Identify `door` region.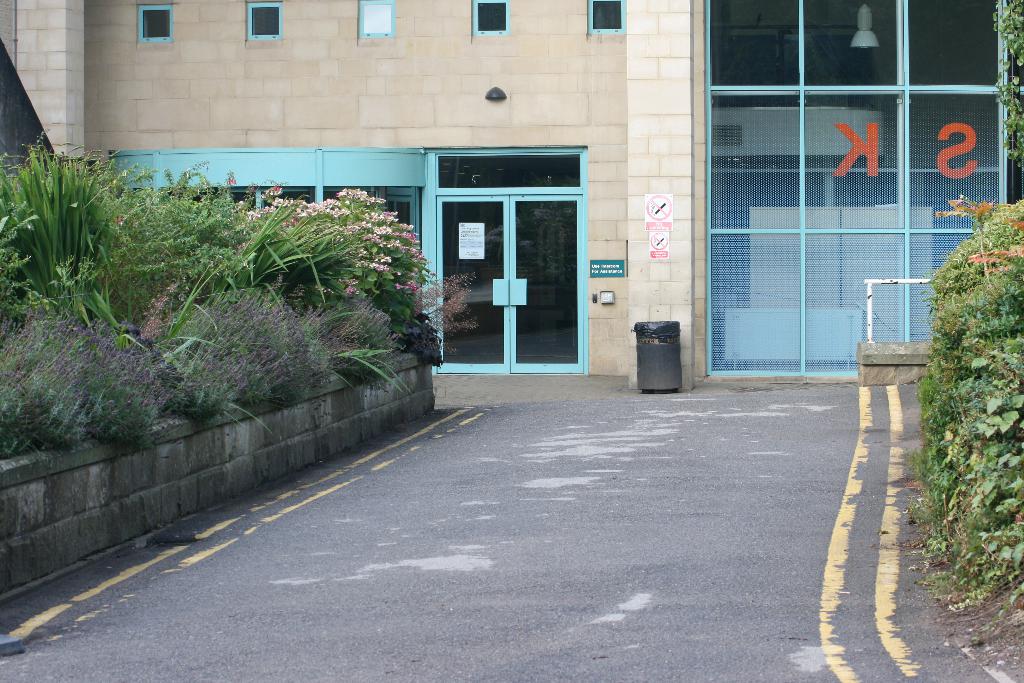
Region: bbox(435, 190, 588, 372).
